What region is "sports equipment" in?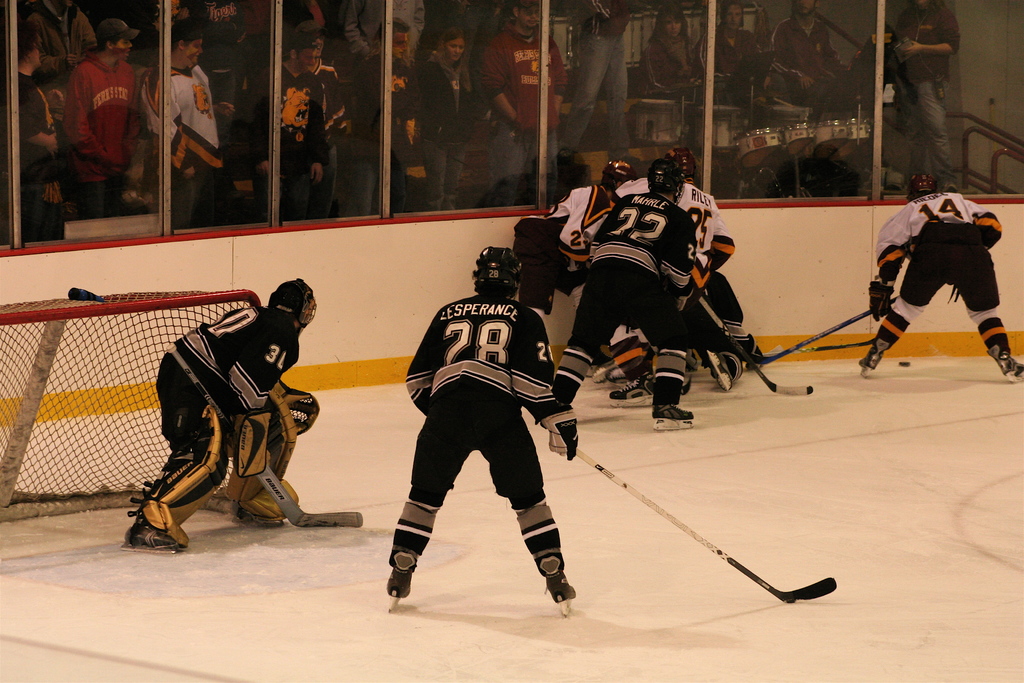
BBox(604, 160, 636, 199).
